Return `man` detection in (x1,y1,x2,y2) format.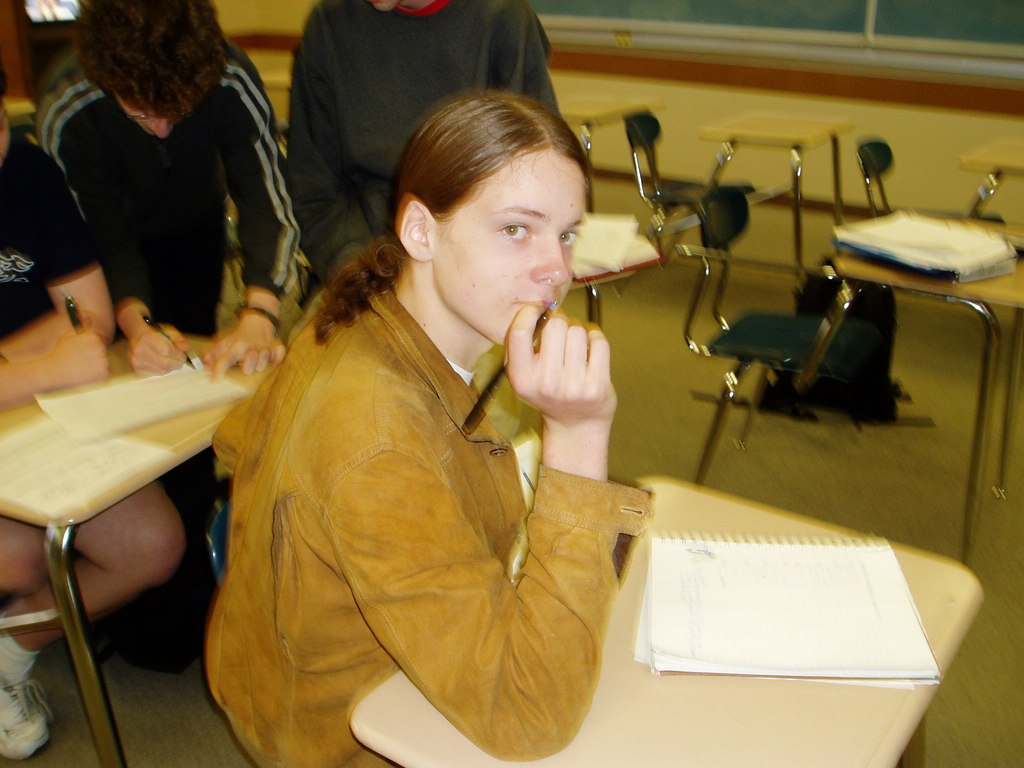
(287,0,563,311).
